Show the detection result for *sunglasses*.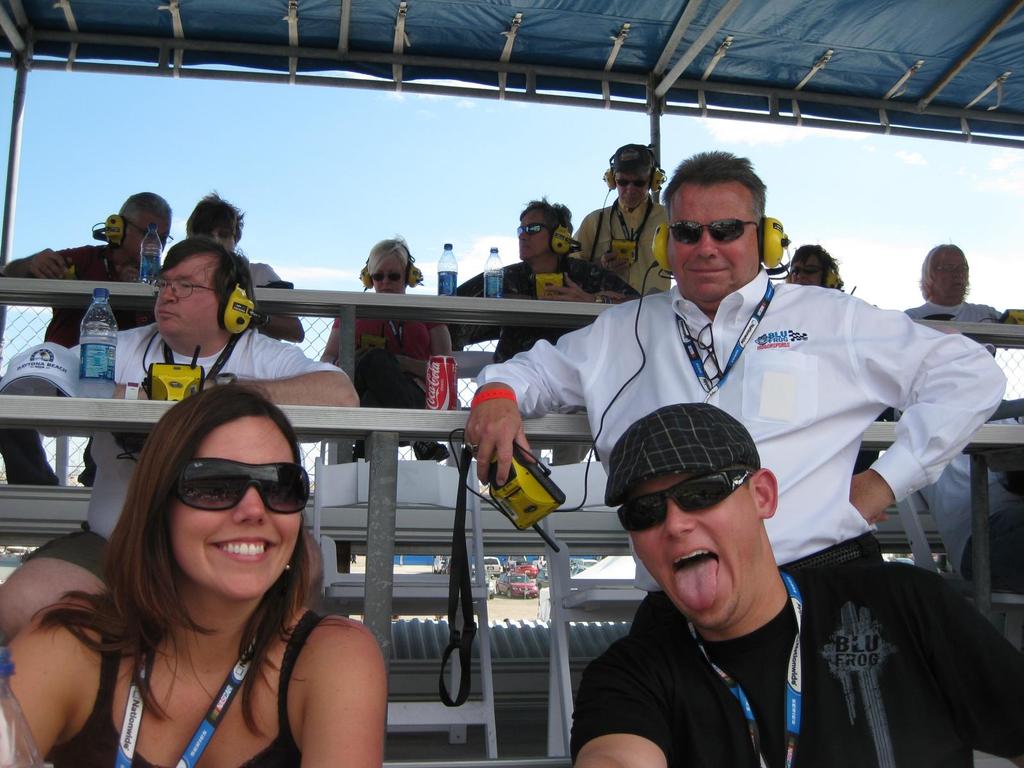
locate(612, 175, 652, 188).
